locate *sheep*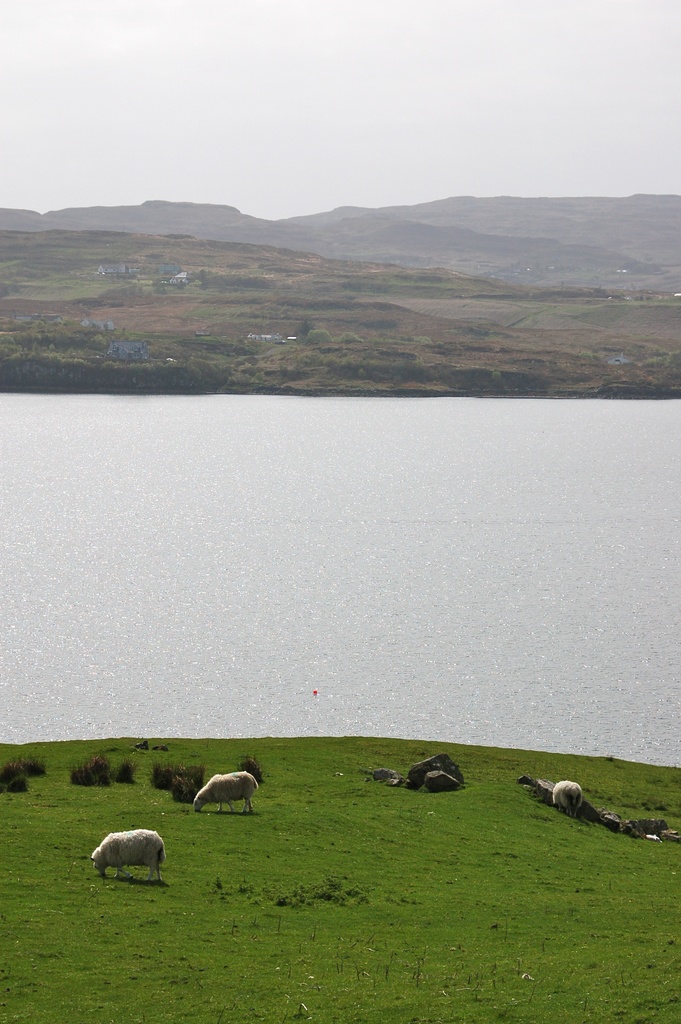
[left=552, top=781, right=582, bottom=812]
